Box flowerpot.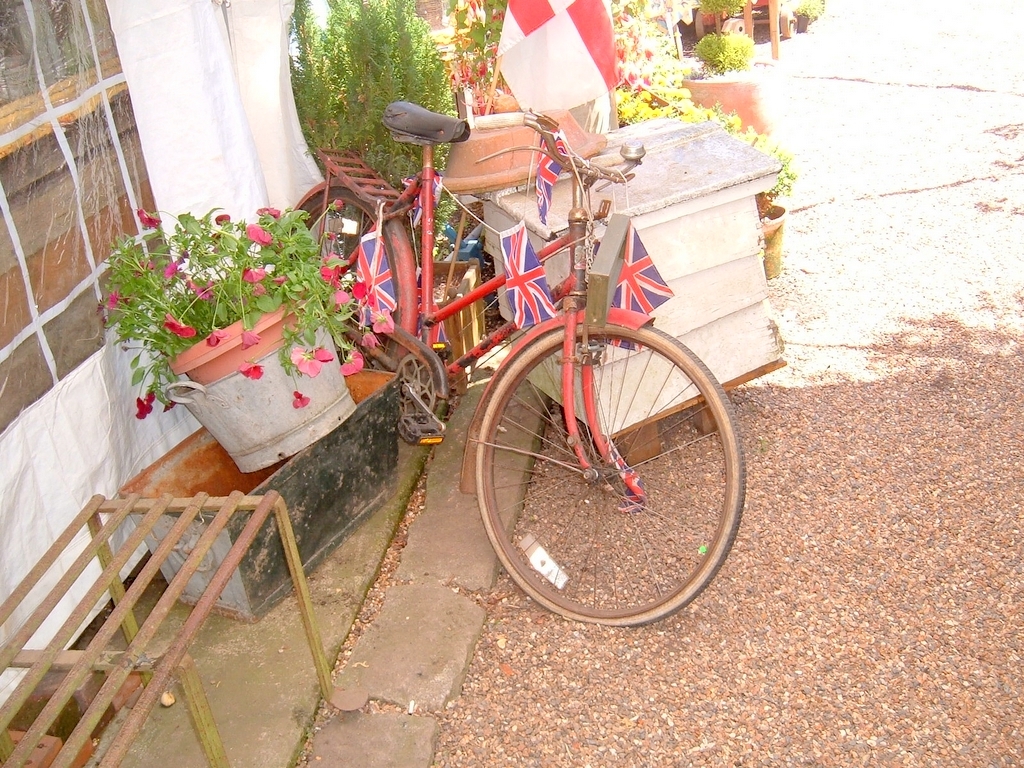
locate(762, 202, 786, 278).
